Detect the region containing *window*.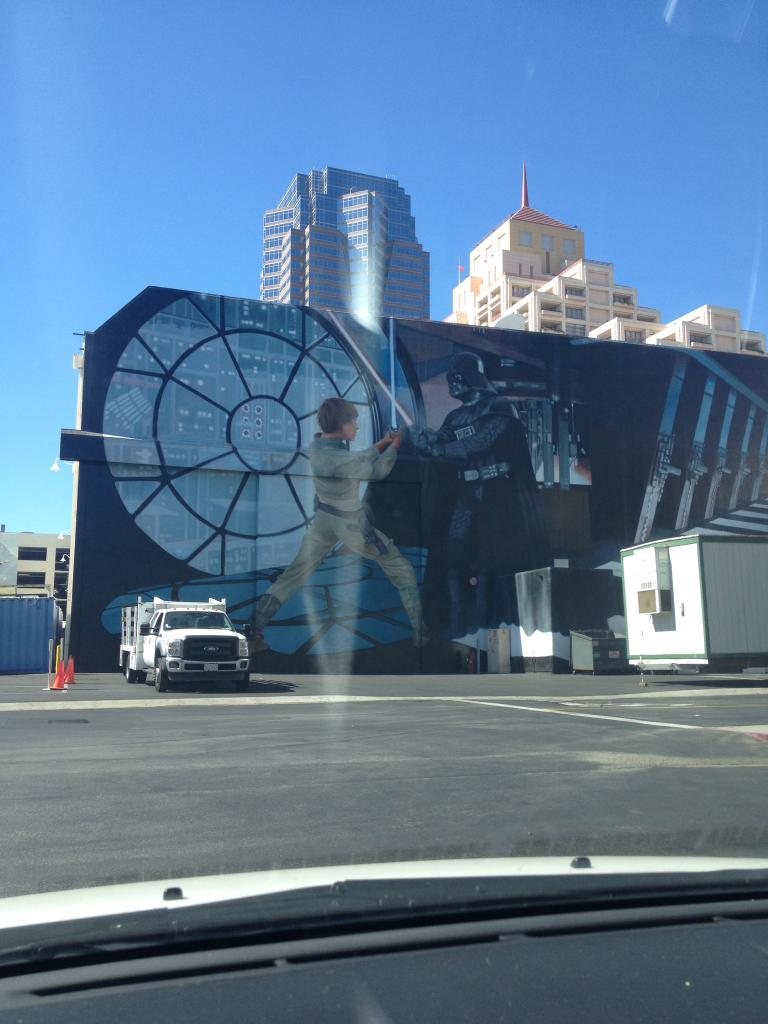
l=618, t=294, r=628, b=308.
